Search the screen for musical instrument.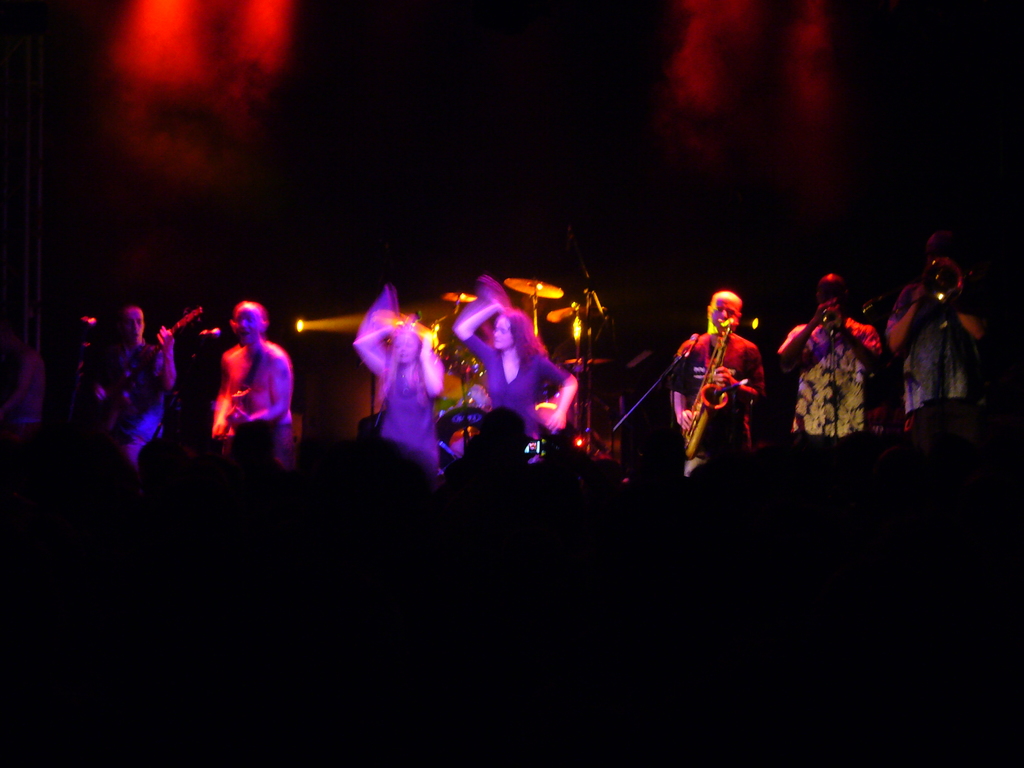
Found at 202 386 260 455.
